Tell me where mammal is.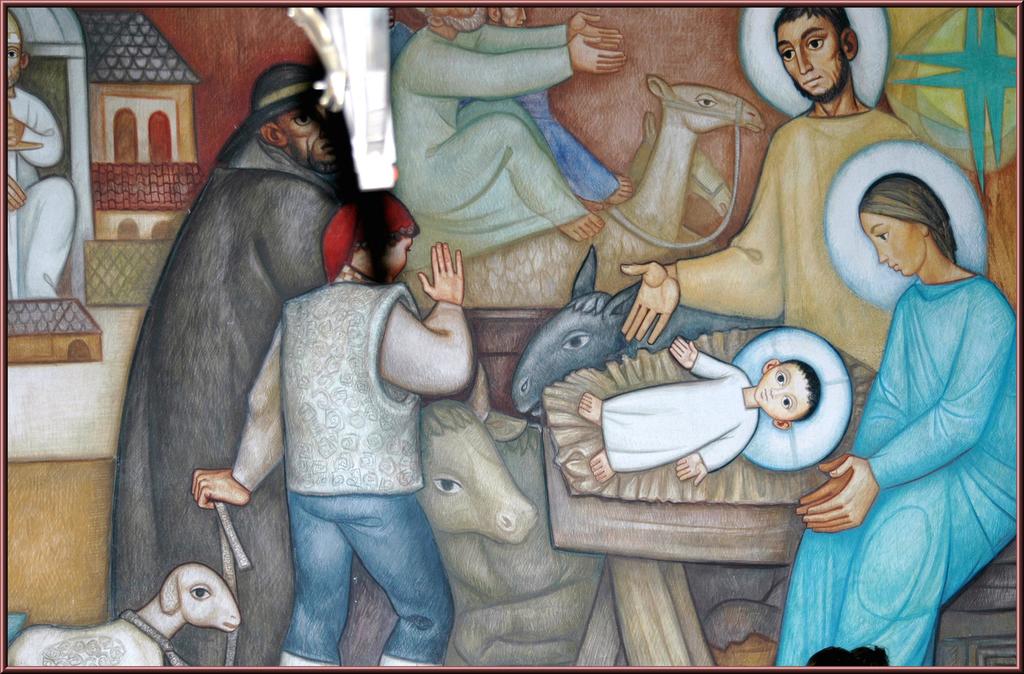
mammal is at Rect(573, 338, 819, 483).
